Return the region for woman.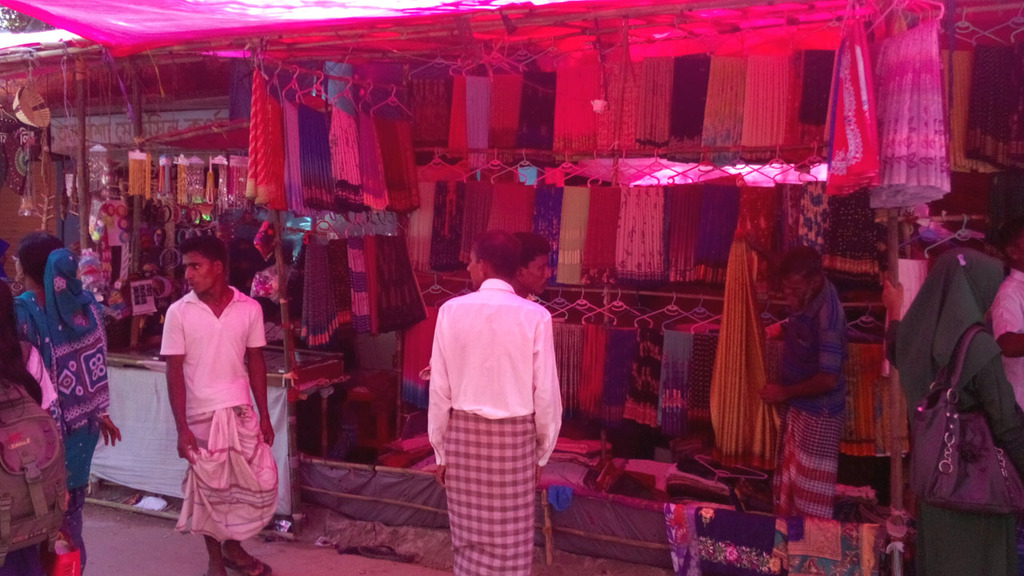
[892, 248, 1023, 575].
